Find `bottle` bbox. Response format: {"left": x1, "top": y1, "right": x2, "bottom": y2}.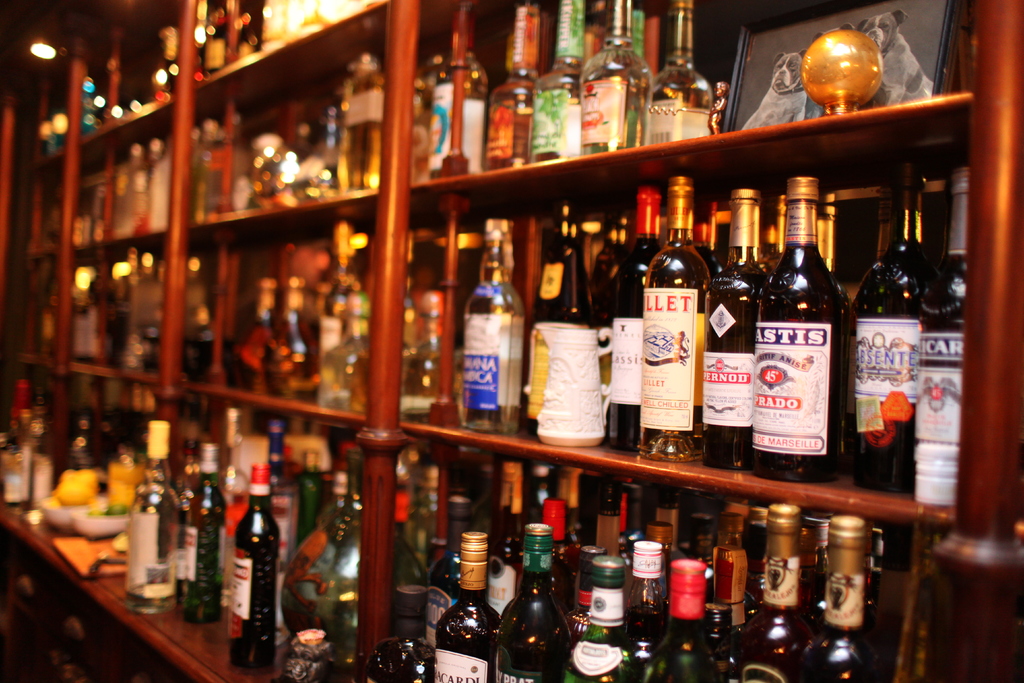
{"left": 123, "top": 422, "right": 180, "bottom": 616}.
